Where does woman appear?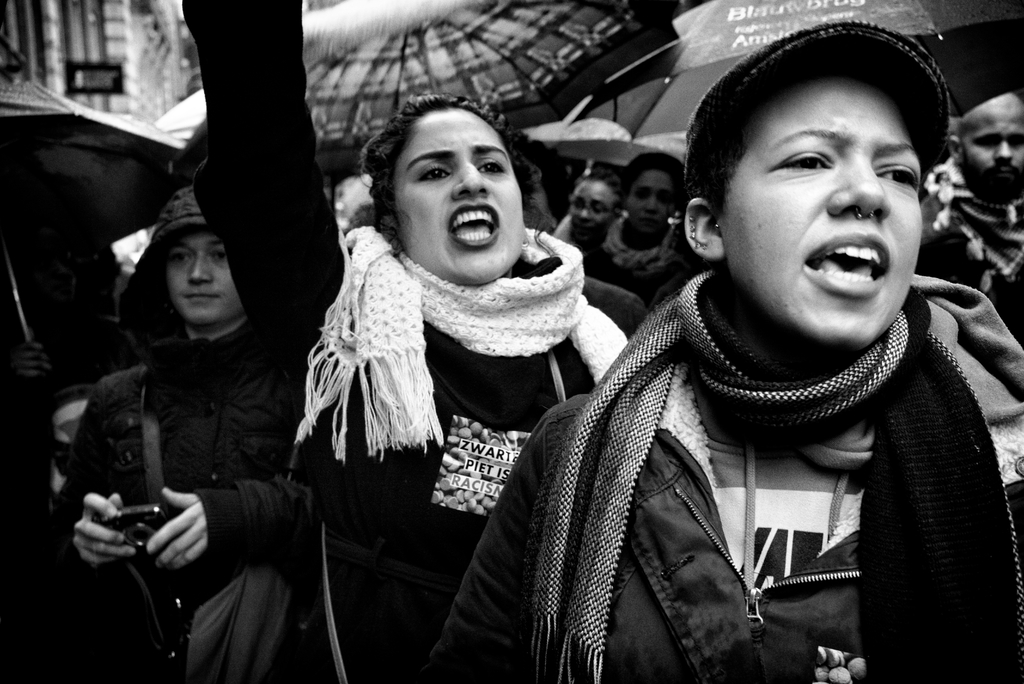
Appears at [403, 55, 1023, 666].
